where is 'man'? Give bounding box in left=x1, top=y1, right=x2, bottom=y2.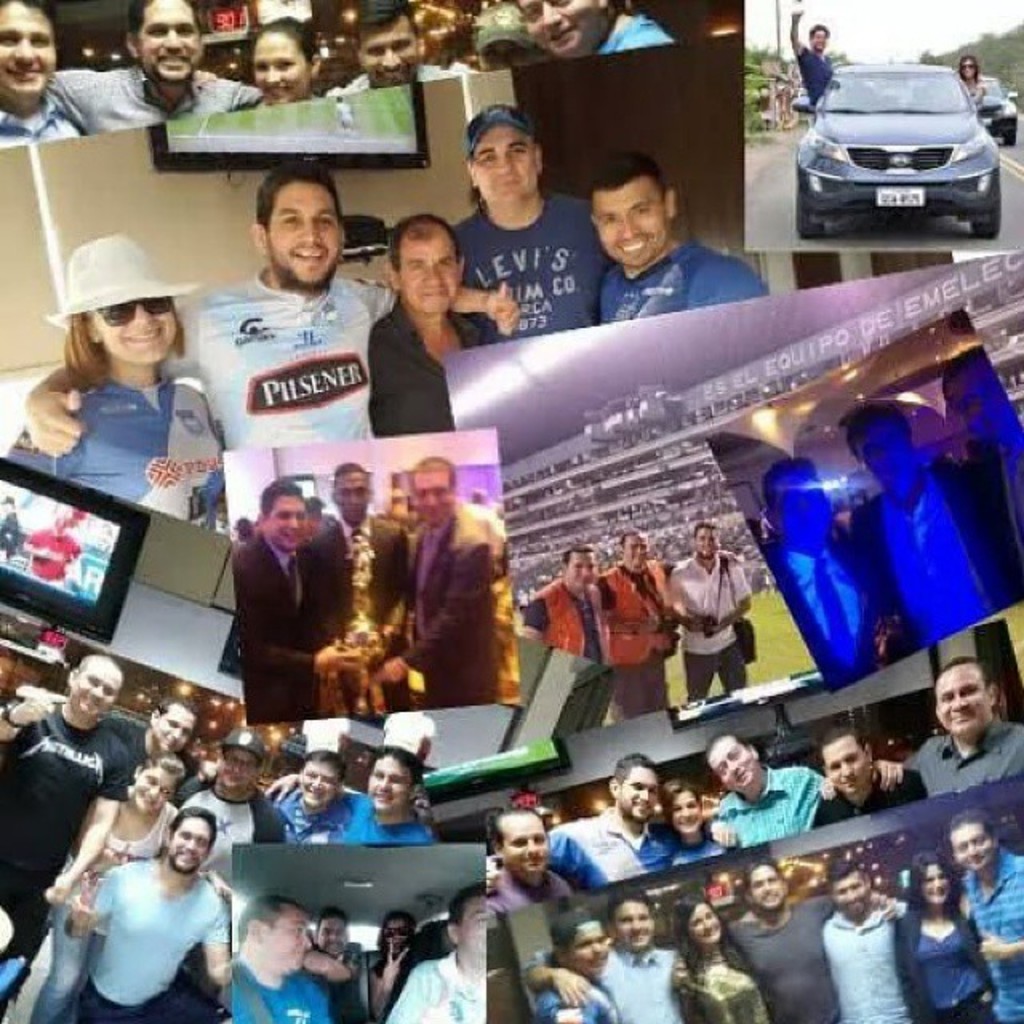
left=0, top=656, right=422, bottom=1022.
